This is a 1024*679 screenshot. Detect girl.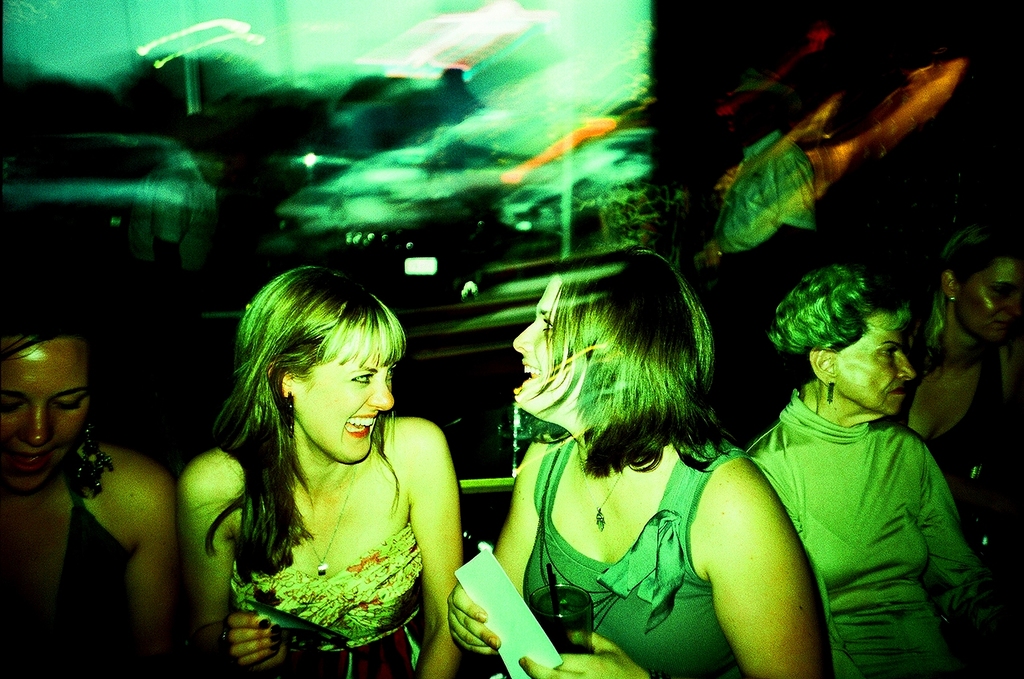
x1=0, y1=312, x2=183, y2=678.
